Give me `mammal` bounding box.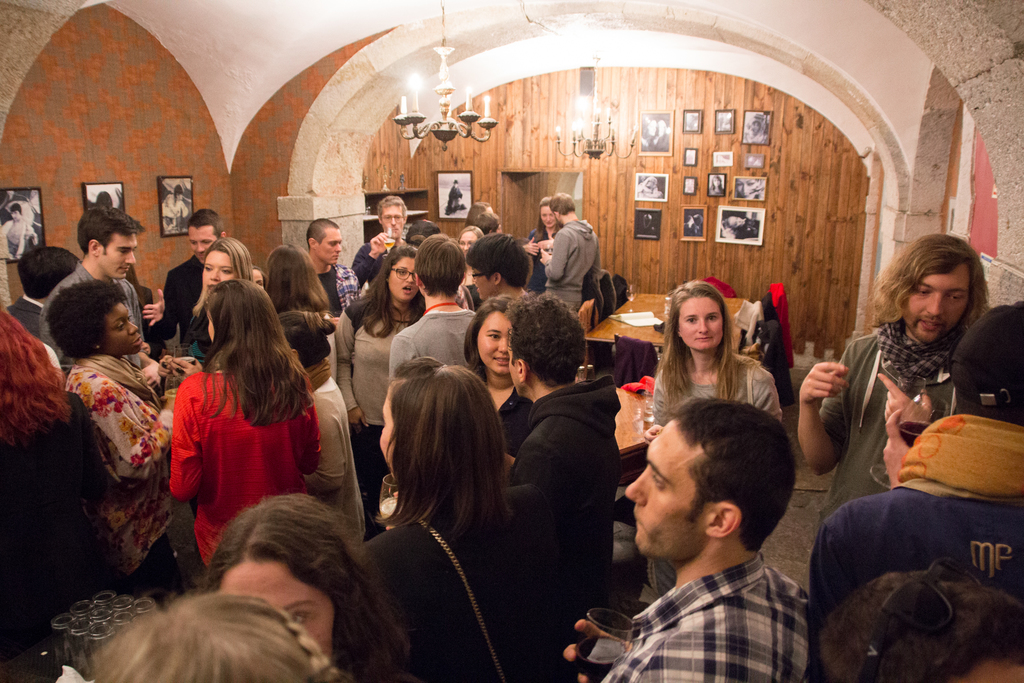
(x1=684, y1=212, x2=705, y2=240).
